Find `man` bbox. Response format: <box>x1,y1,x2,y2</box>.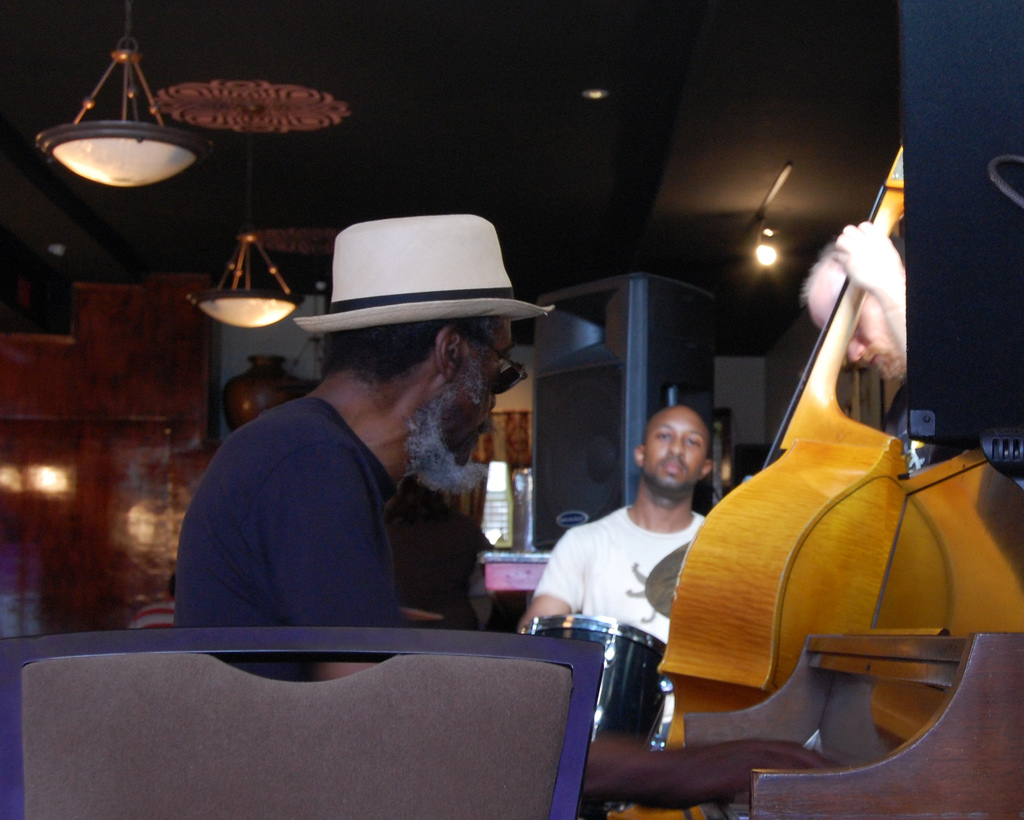
<box>518,402,731,748</box>.
